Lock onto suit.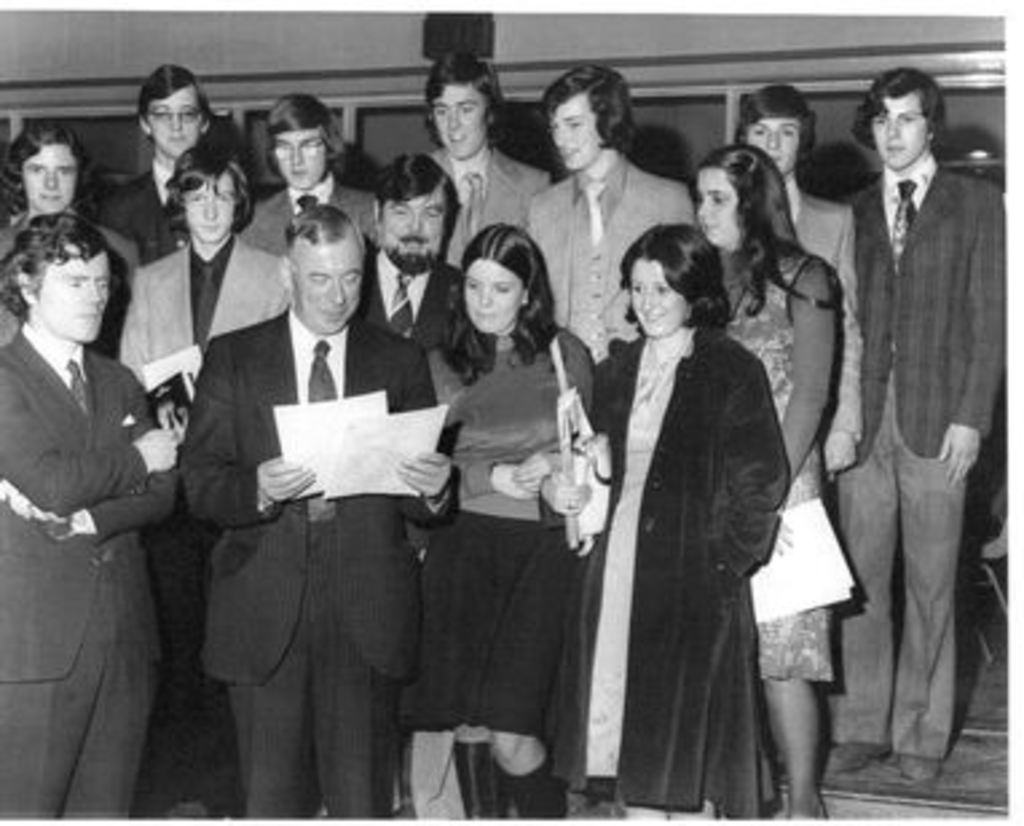
Locked: <box>3,241,185,797</box>.
